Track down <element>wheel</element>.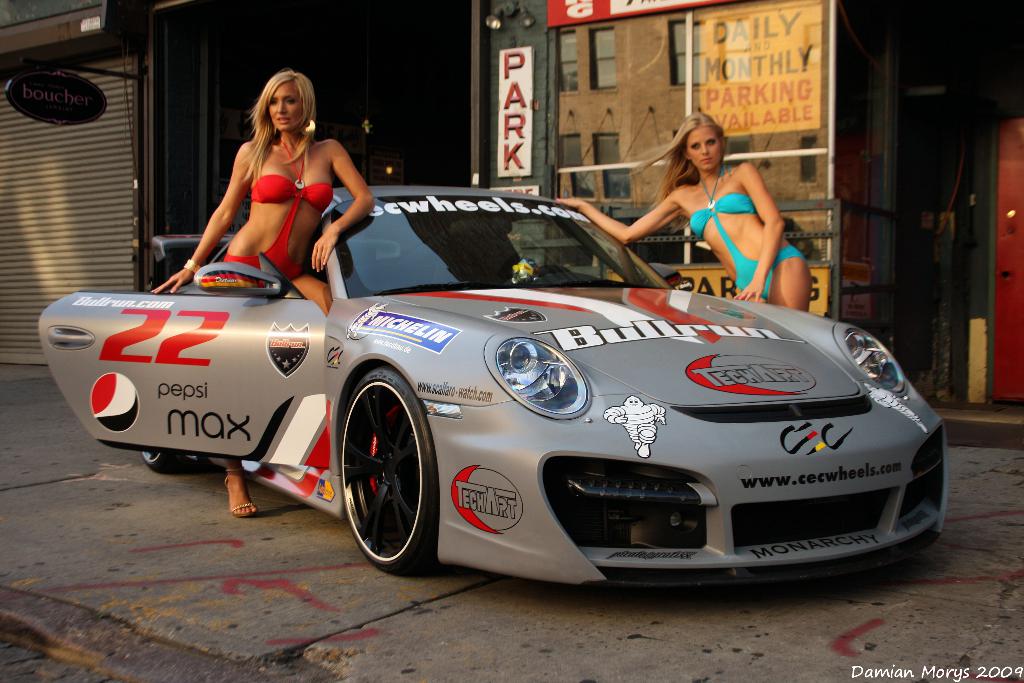
Tracked to box=[336, 365, 433, 584].
